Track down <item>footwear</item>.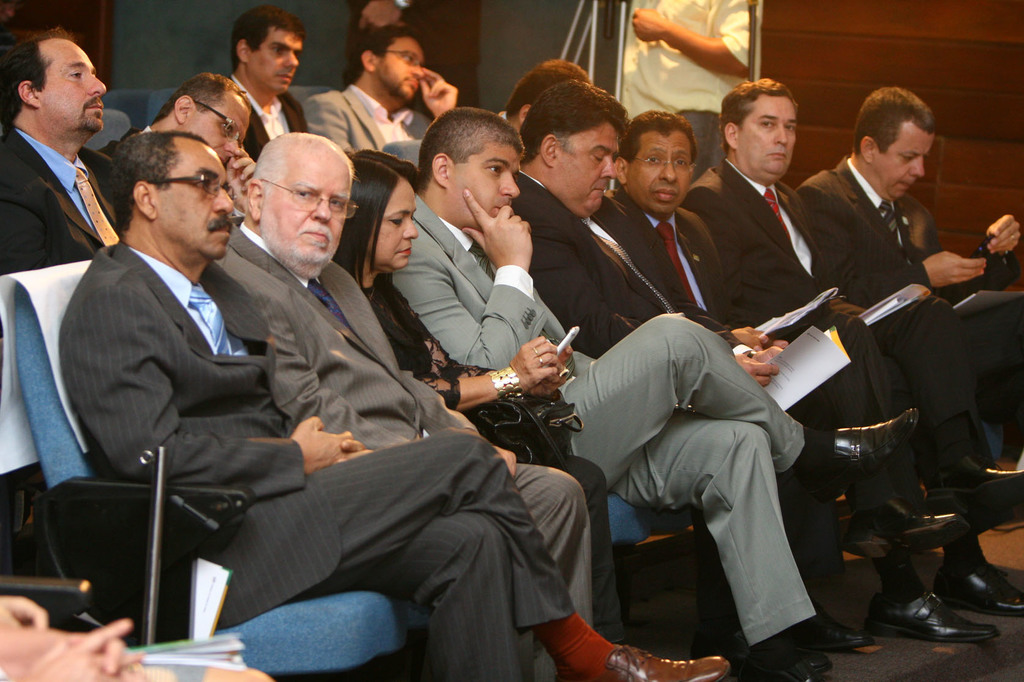
Tracked to 808/614/877/652.
